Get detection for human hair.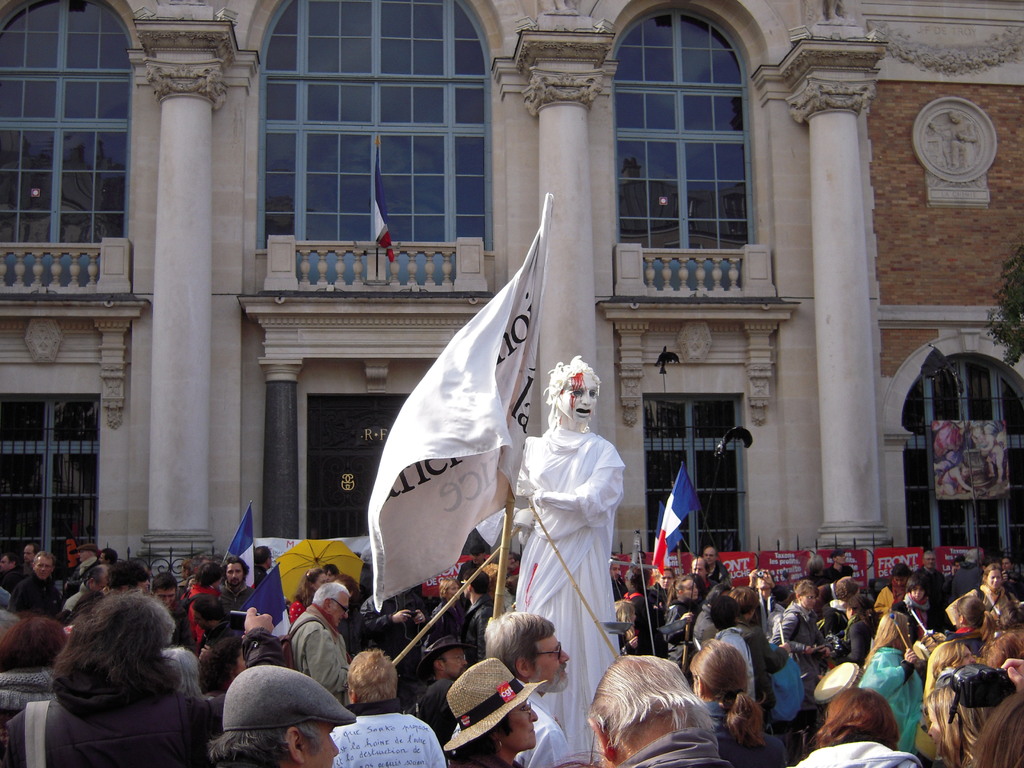
Detection: {"x1": 313, "y1": 582, "x2": 348, "y2": 610}.
